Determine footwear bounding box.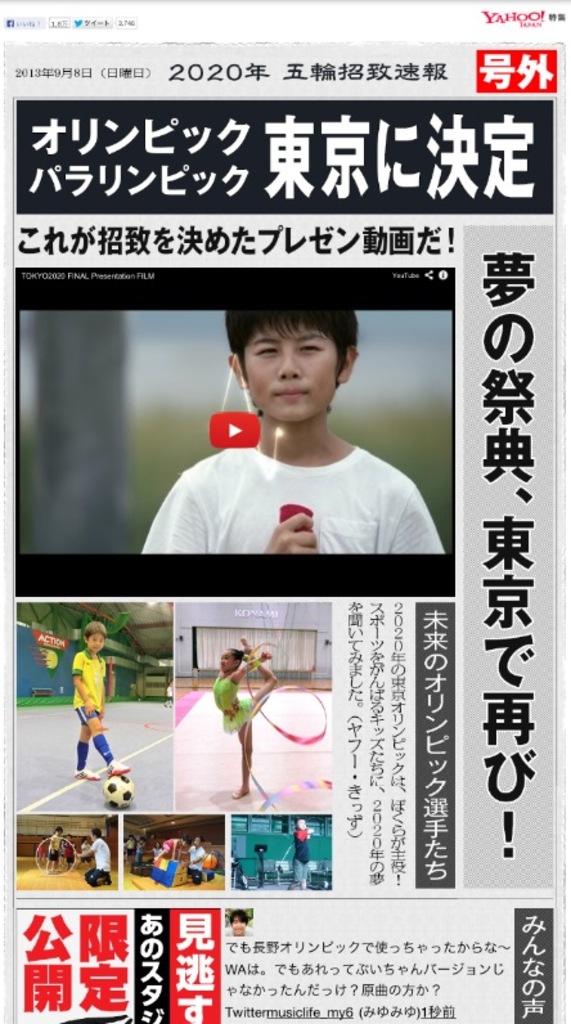
Determined: crop(72, 768, 103, 780).
